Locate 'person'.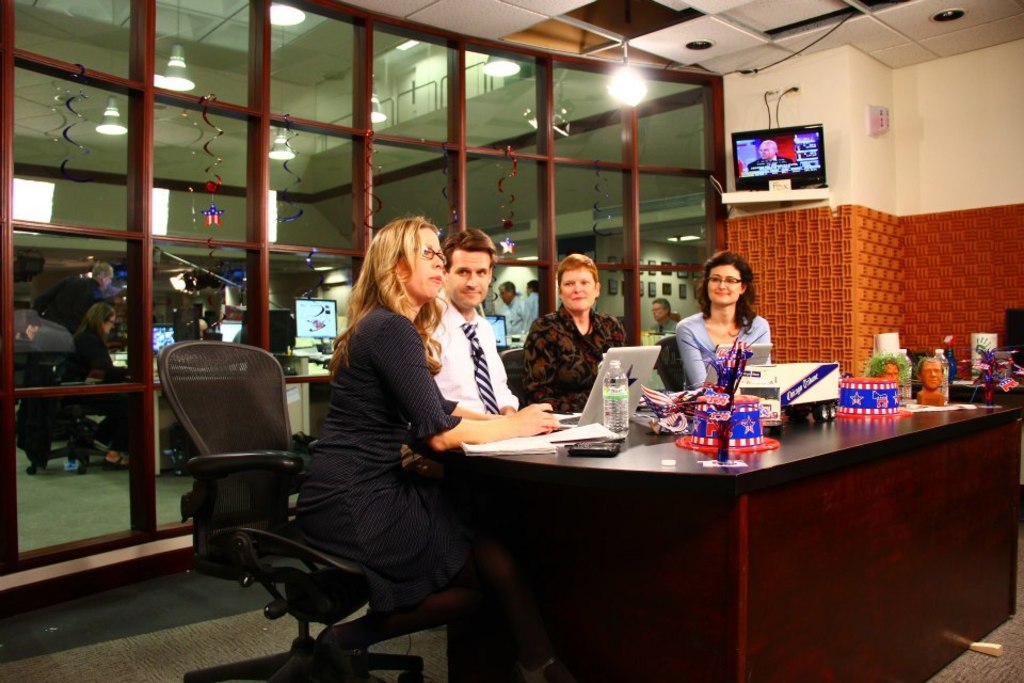
Bounding box: 654/297/676/335.
